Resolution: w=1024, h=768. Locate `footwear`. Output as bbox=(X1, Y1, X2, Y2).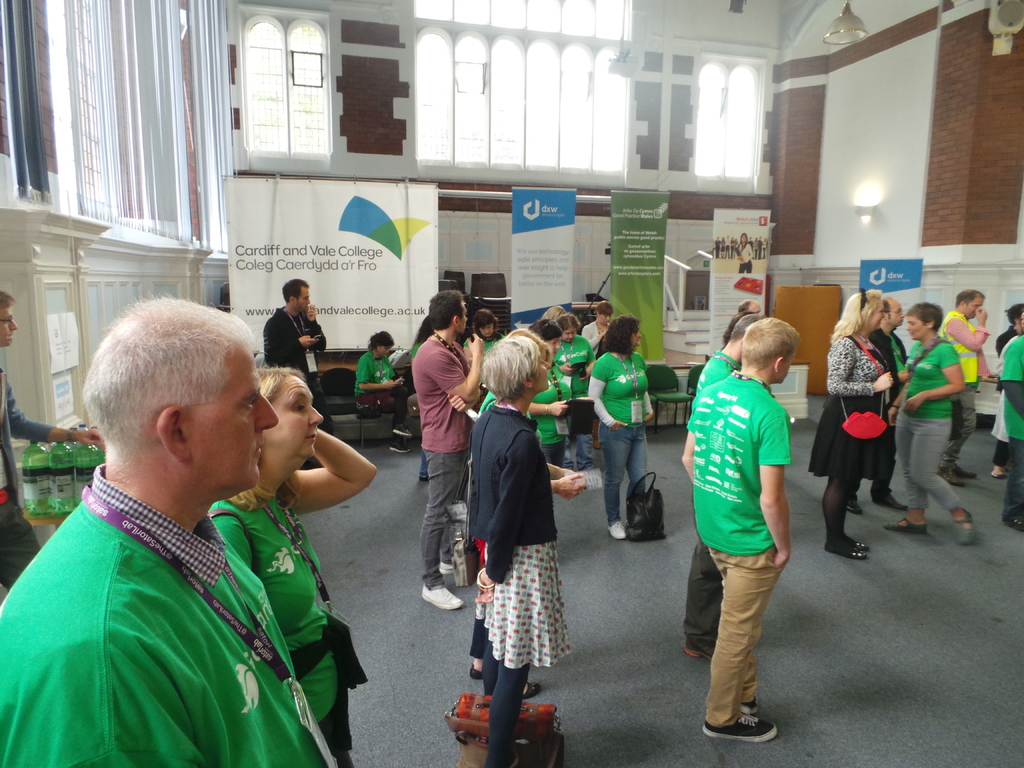
bbox=(742, 698, 759, 714).
